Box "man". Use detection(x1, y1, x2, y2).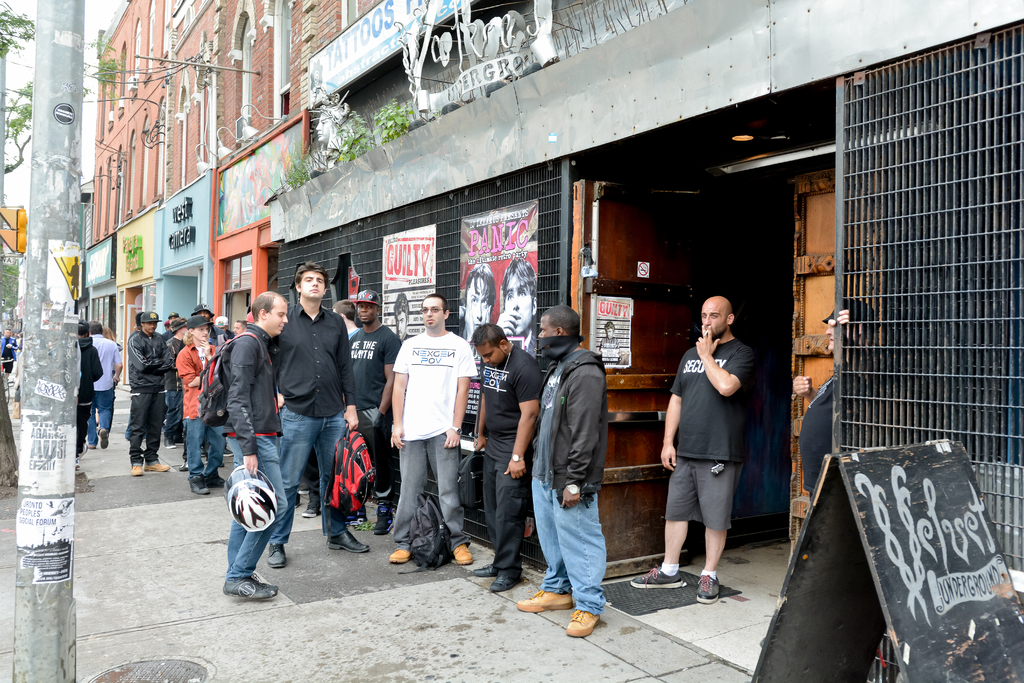
detection(664, 301, 749, 607).
